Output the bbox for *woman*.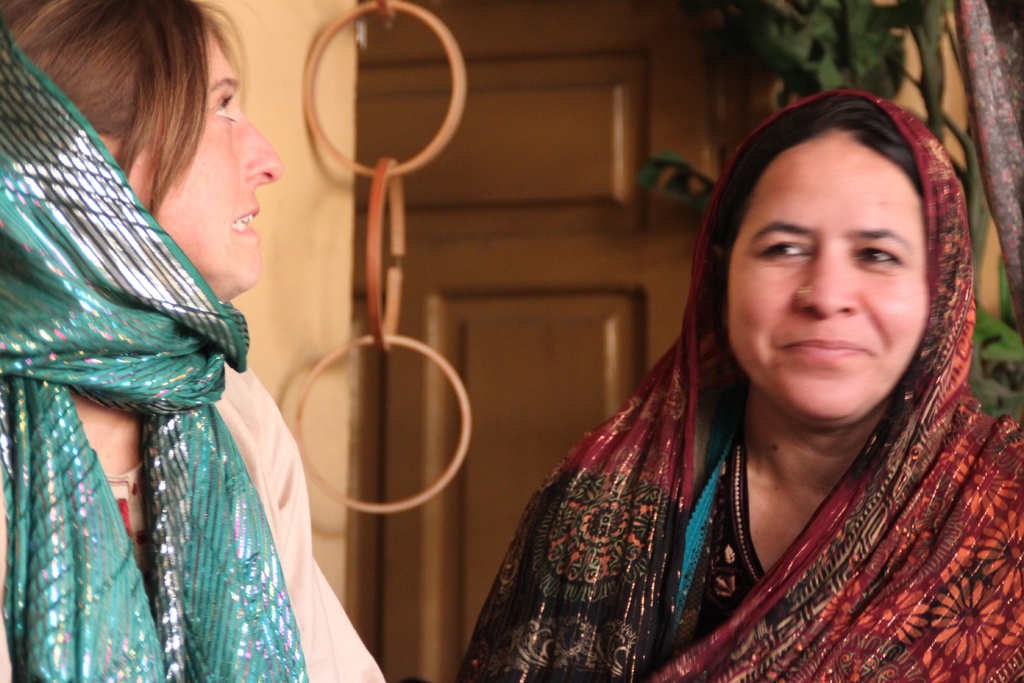
[422,84,1023,657].
